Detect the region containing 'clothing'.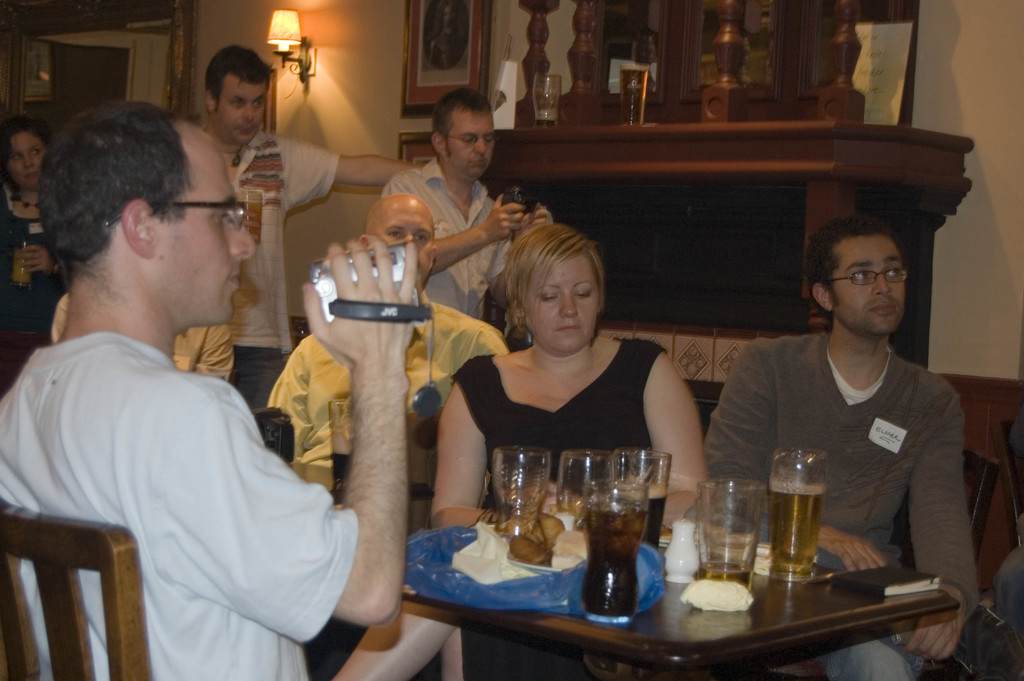
[left=29, top=213, right=348, bottom=678].
